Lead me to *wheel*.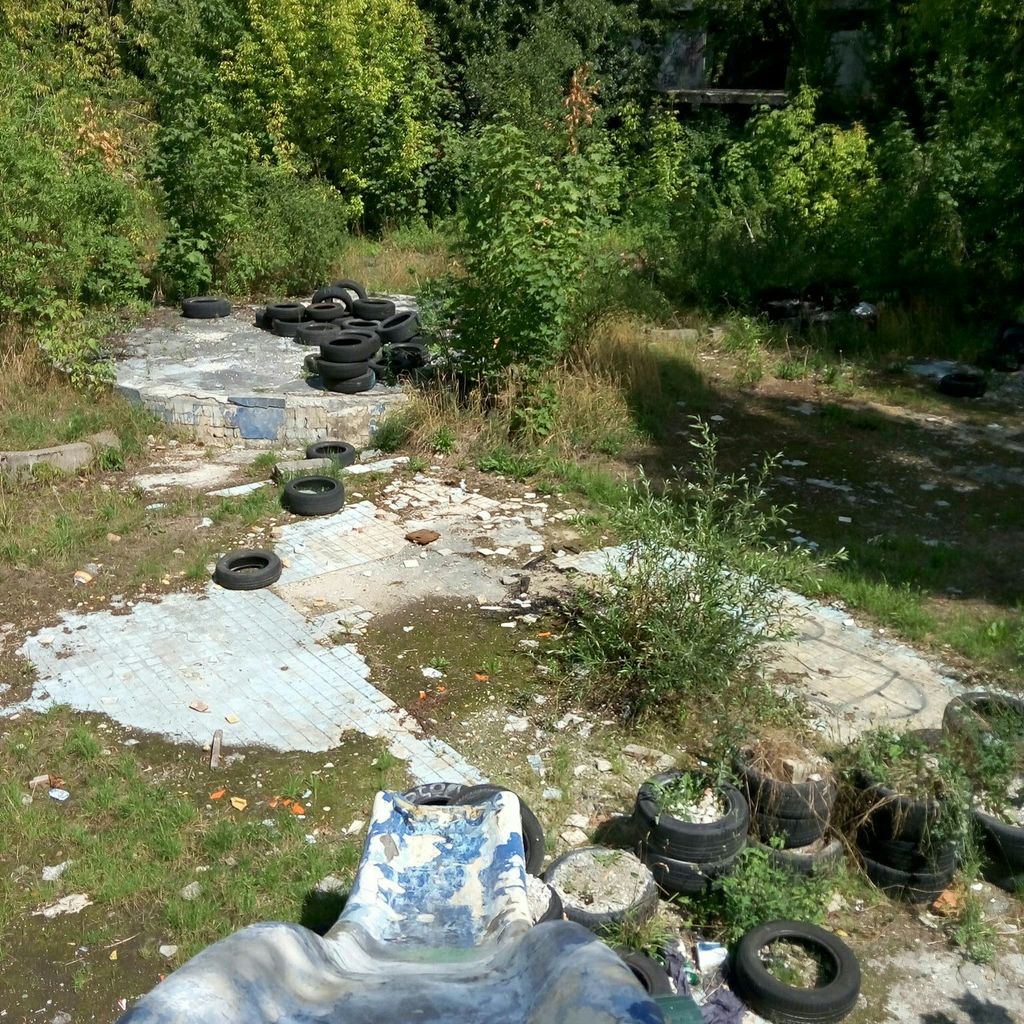
Lead to x1=212, y1=539, x2=308, y2=593.
